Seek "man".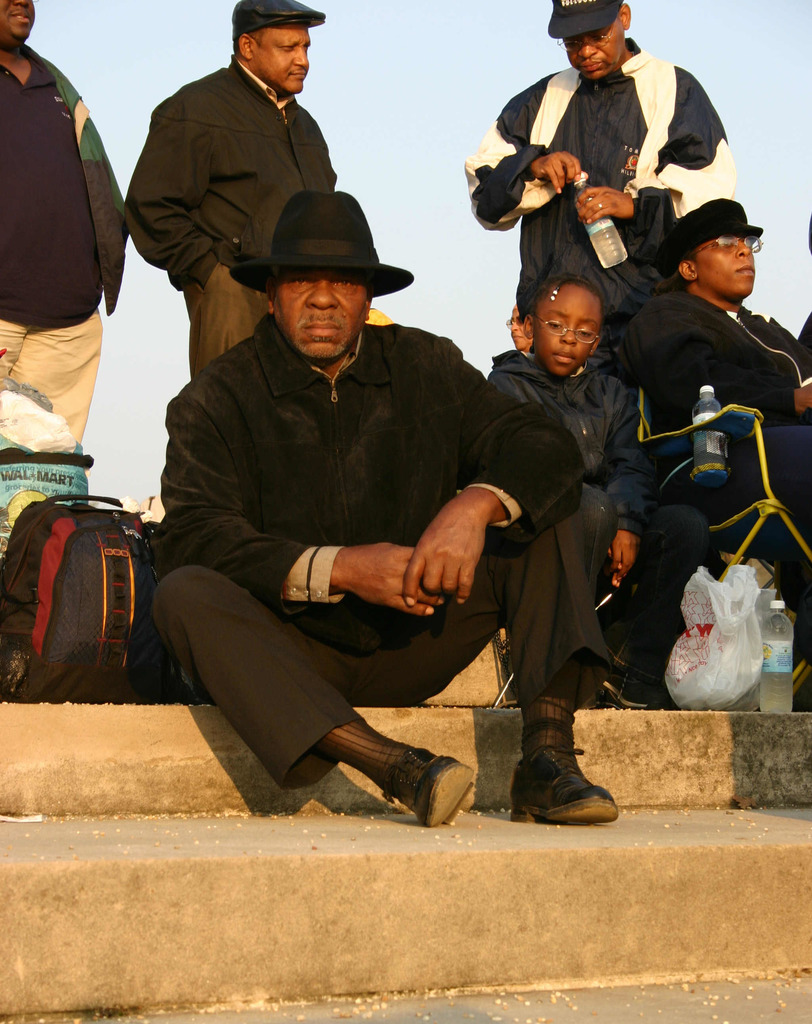
(left=0, top=0, right=127, bottom=440).
